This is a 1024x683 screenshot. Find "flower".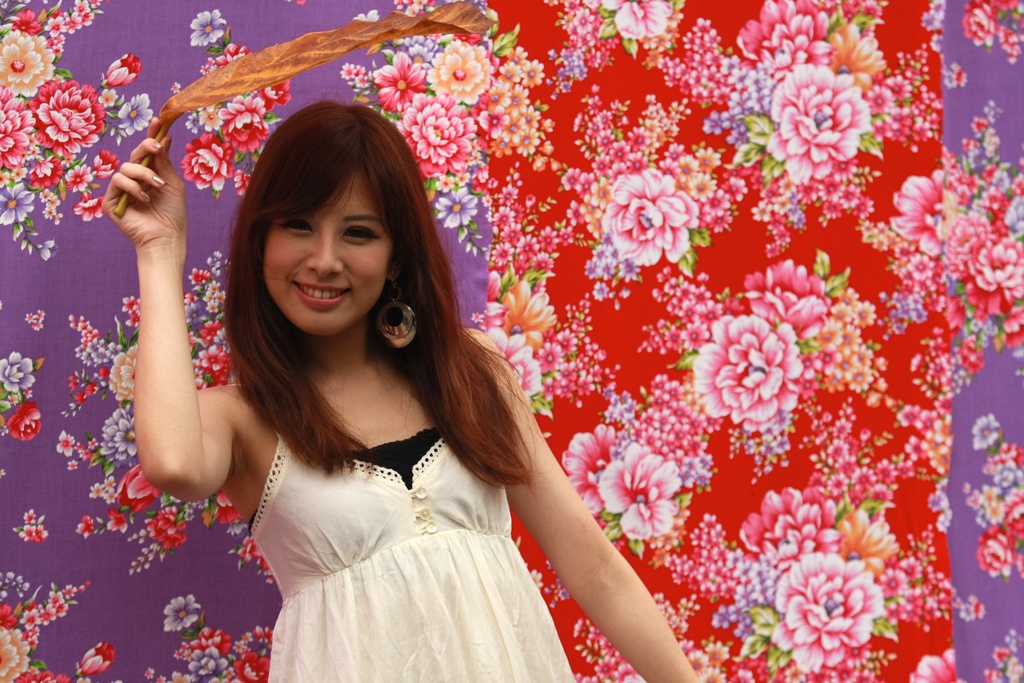
Bounding box: (x1=1003, y1=625, x2=1017, y2=646).
